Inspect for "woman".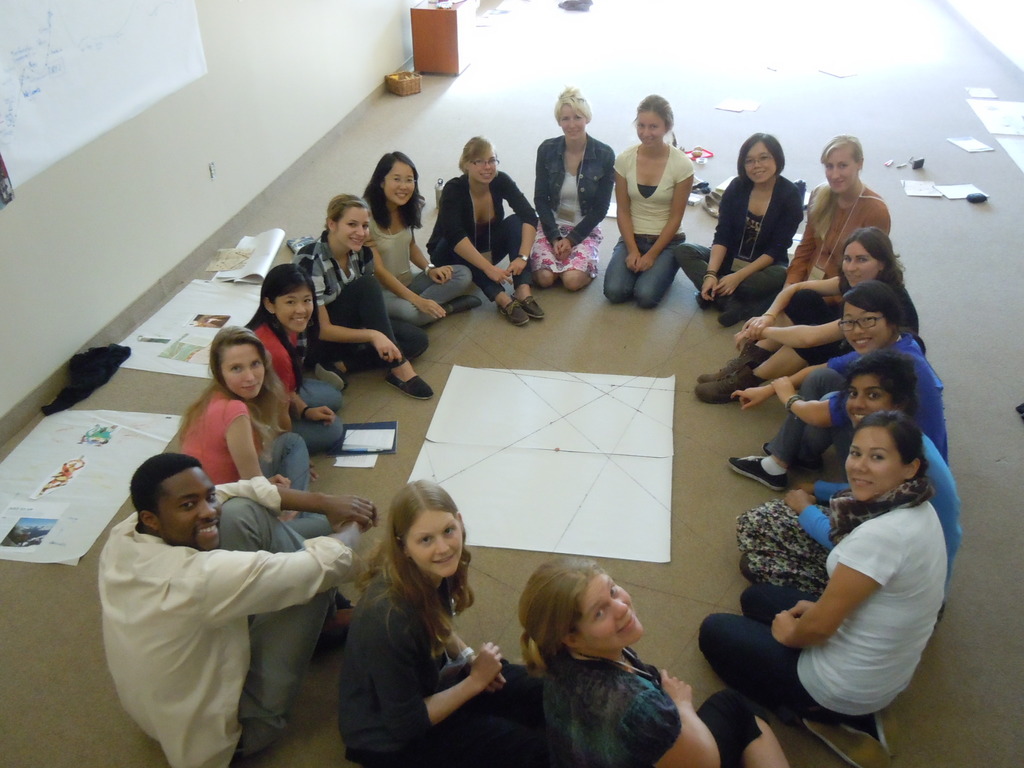
Inspection: 240 269 349 448.
